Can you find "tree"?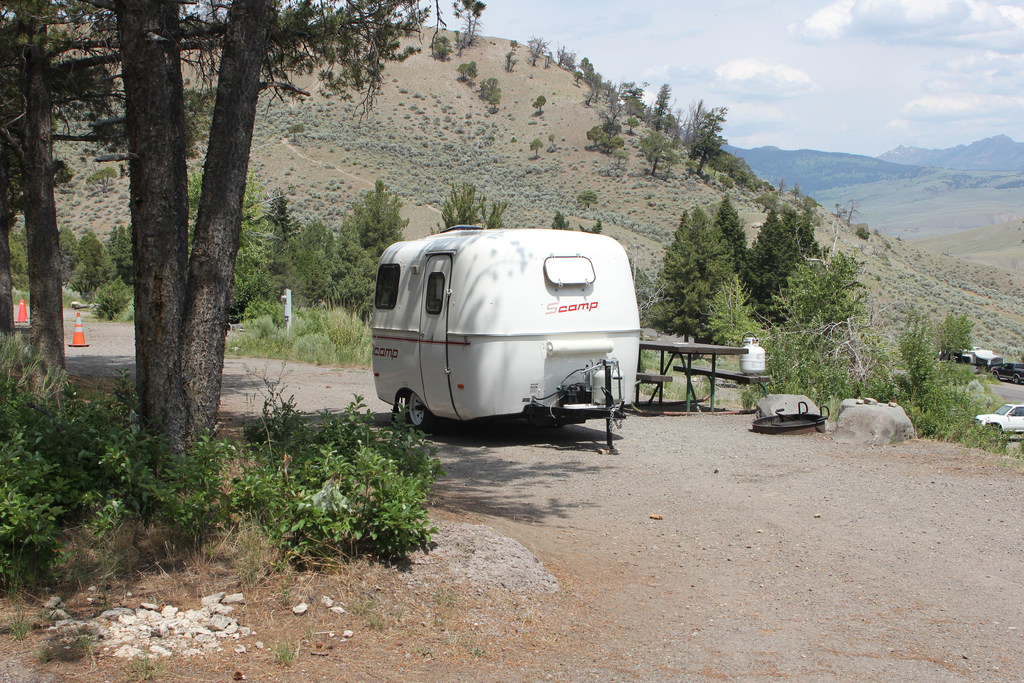
Yes, bounding box: 776/175/788/200.
